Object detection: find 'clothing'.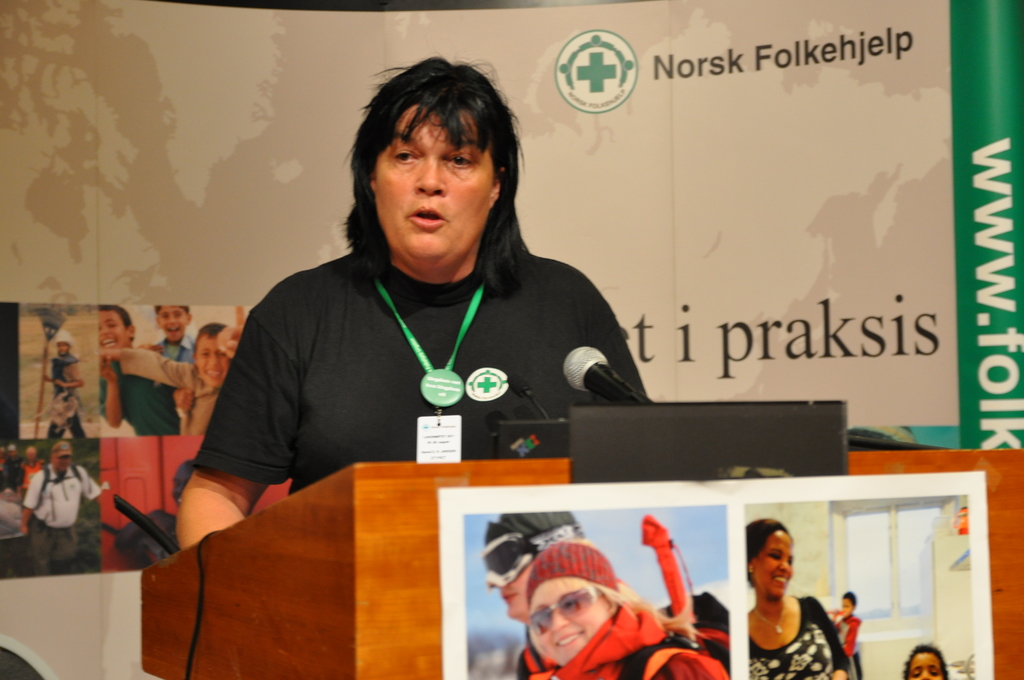
(207, 241, 649, 492).
